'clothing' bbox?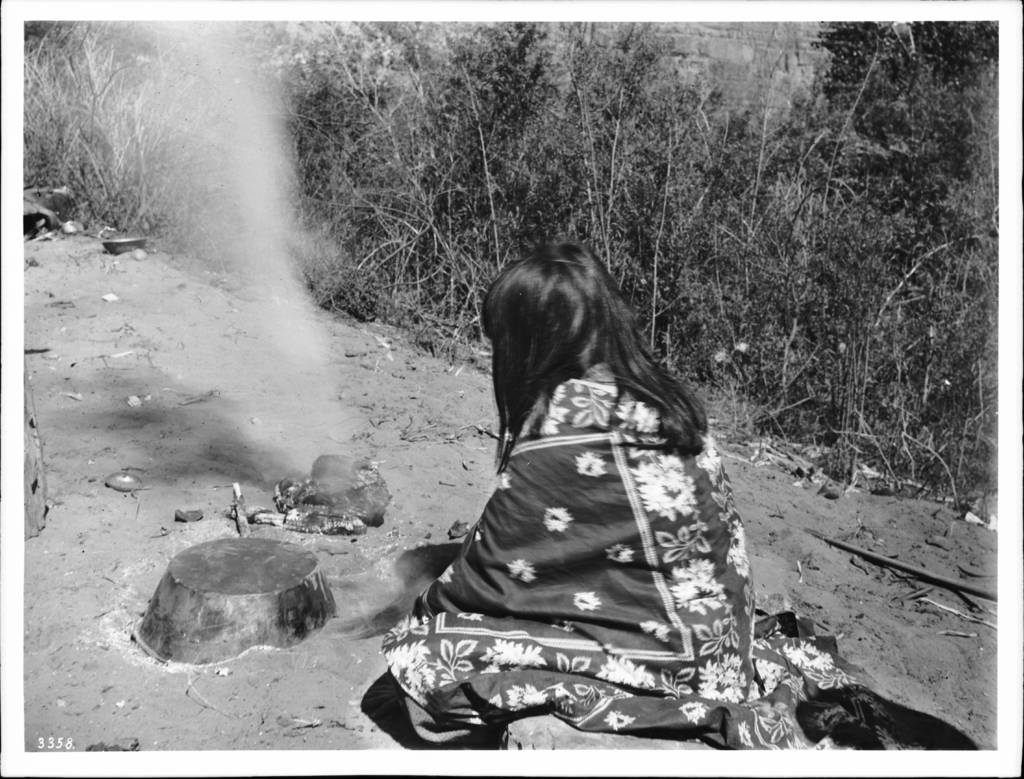
385, 363, 842, 744
